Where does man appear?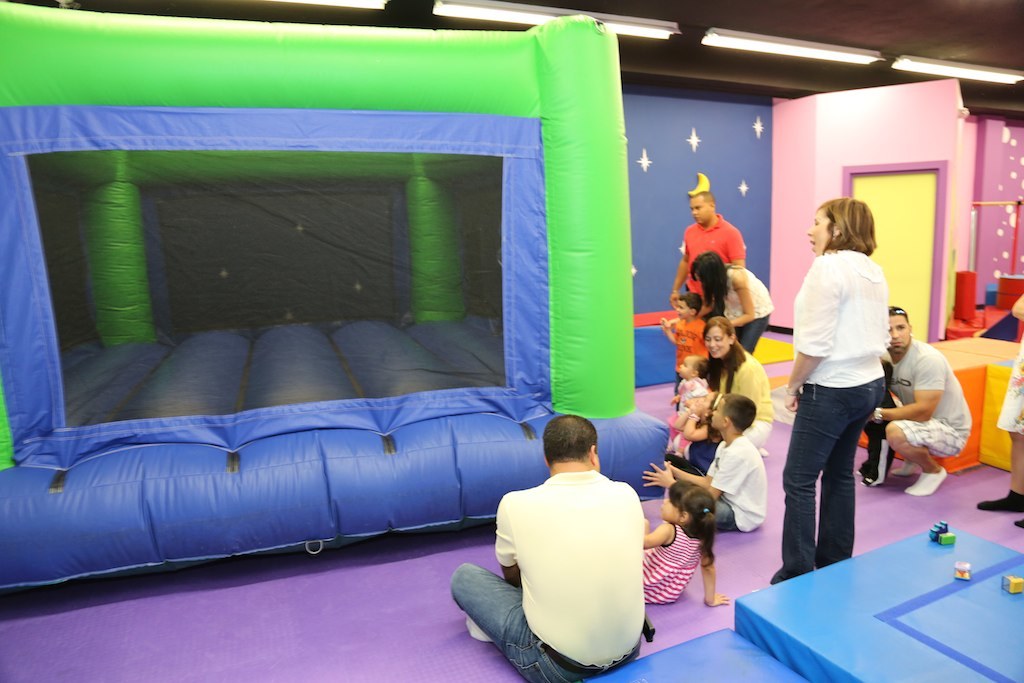
Appears at detection(472, 413, 676, 675).
